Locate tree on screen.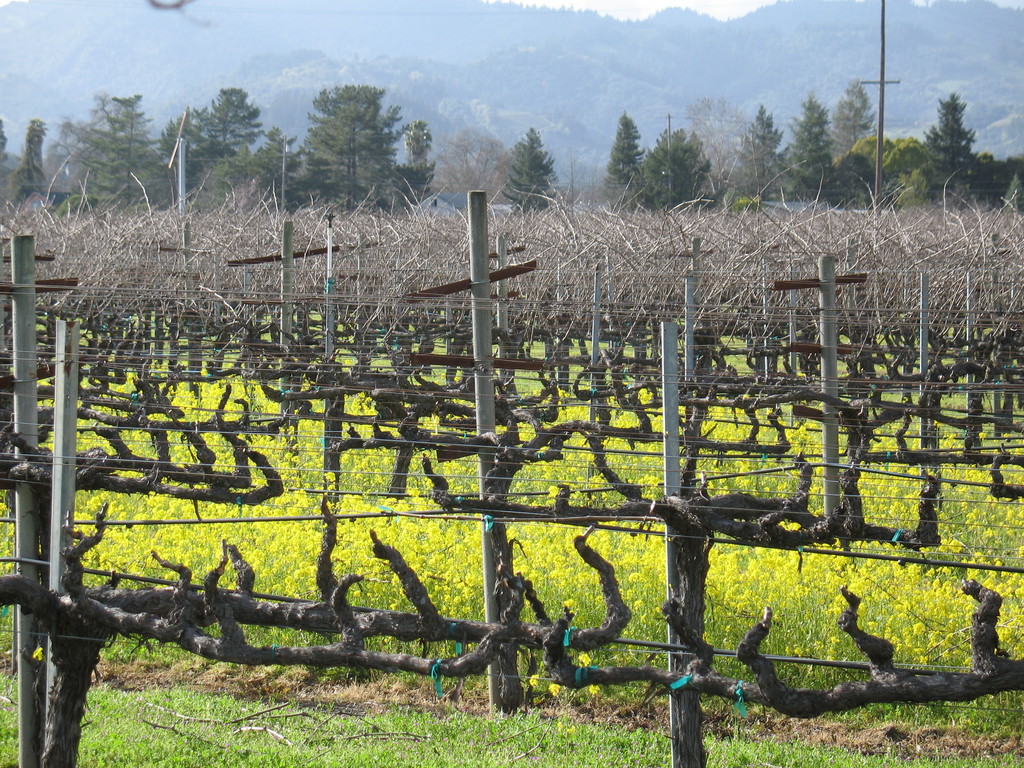
On screen at bbox(51, 97, 179, 220).
